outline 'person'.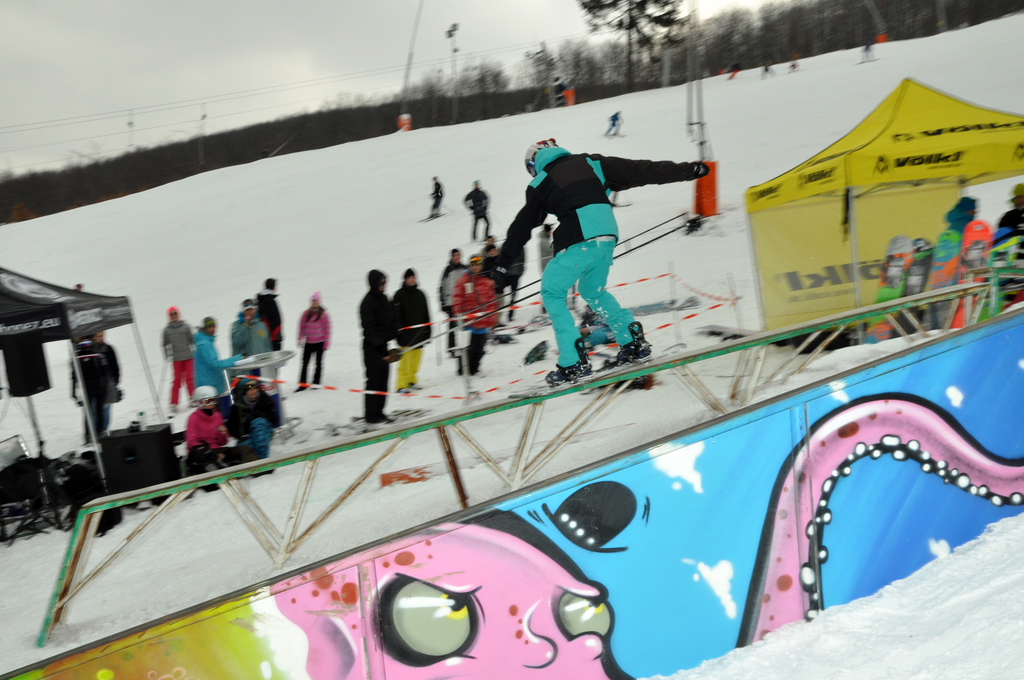
Outline: bbox(443, 251, 468, 349).
